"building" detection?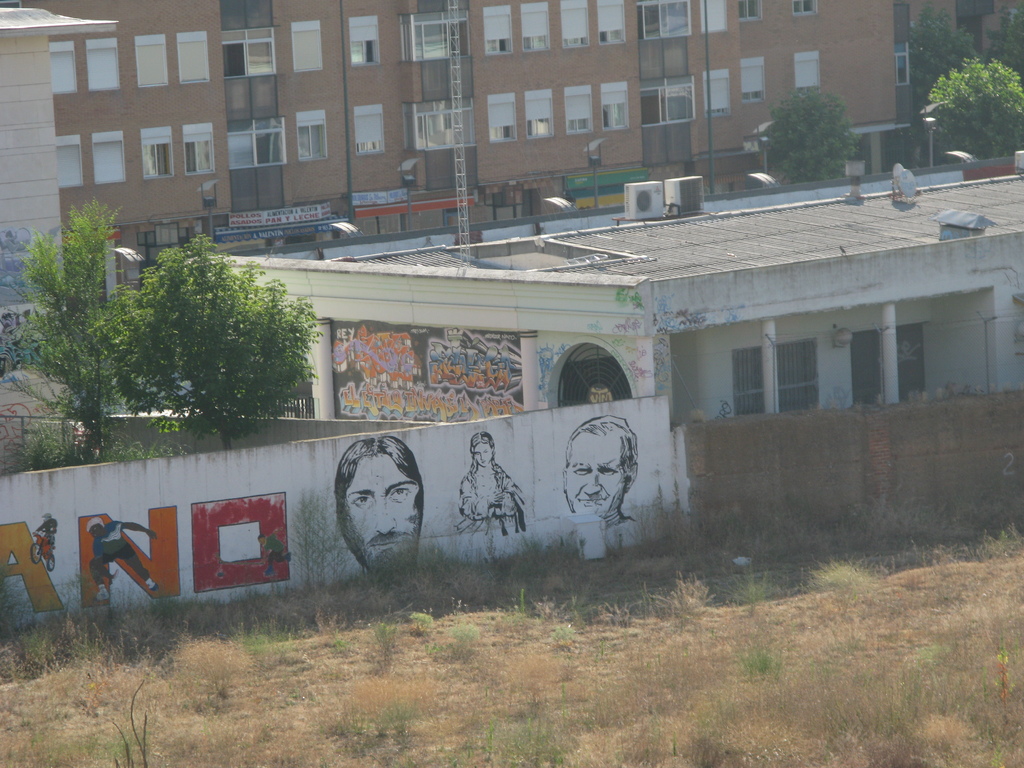
[left=0, top=8, right=119, bottom=373]
